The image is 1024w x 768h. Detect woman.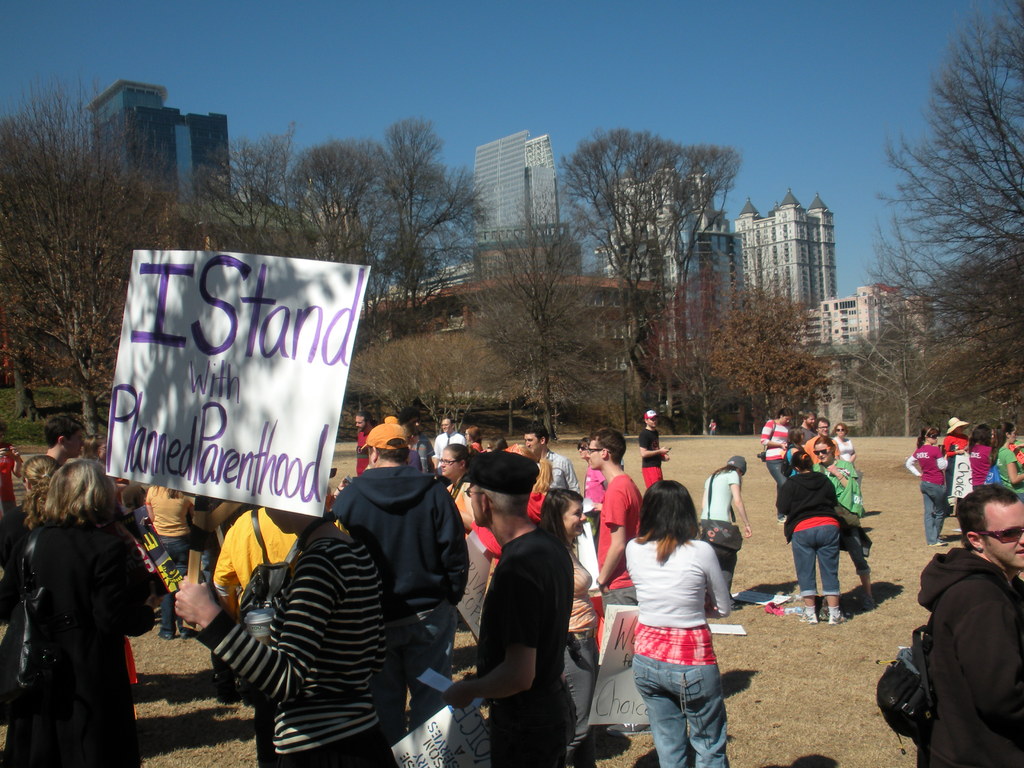
Detection: [left=960, top=427, right=995, bottom=488].
